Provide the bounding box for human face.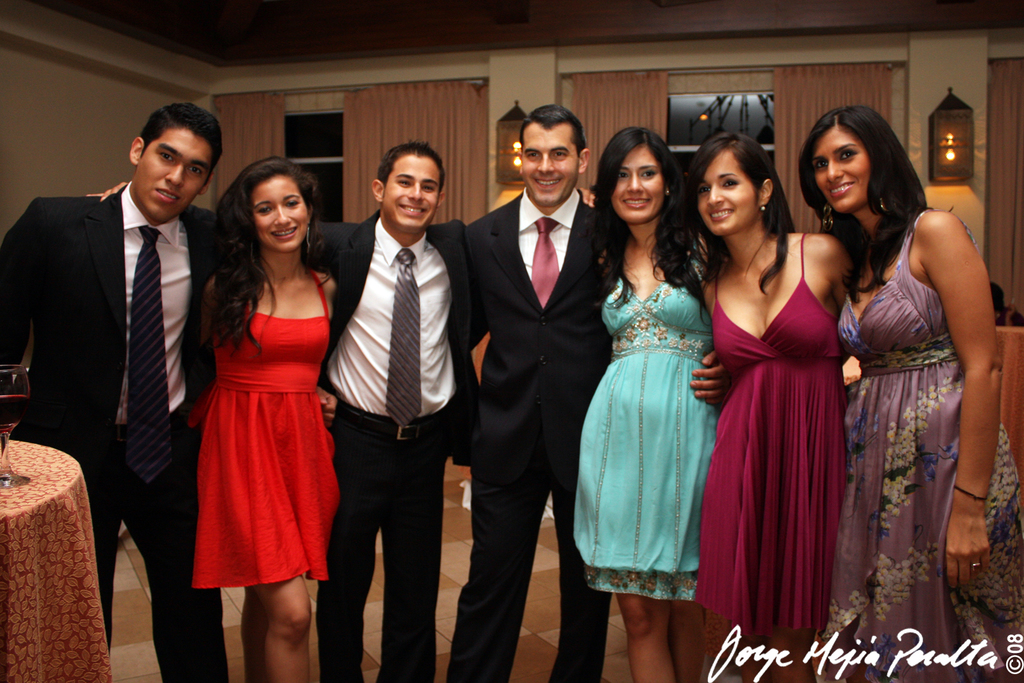
(x1=130, y1=130, x2=217, y2=225).
